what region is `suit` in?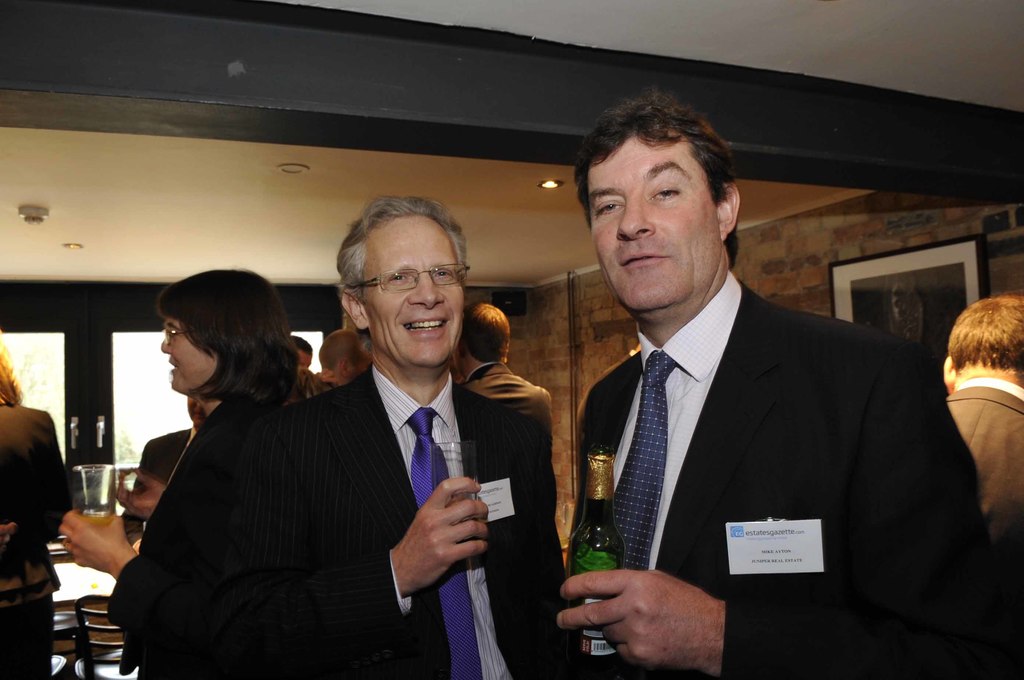
(120,424,196,547).
